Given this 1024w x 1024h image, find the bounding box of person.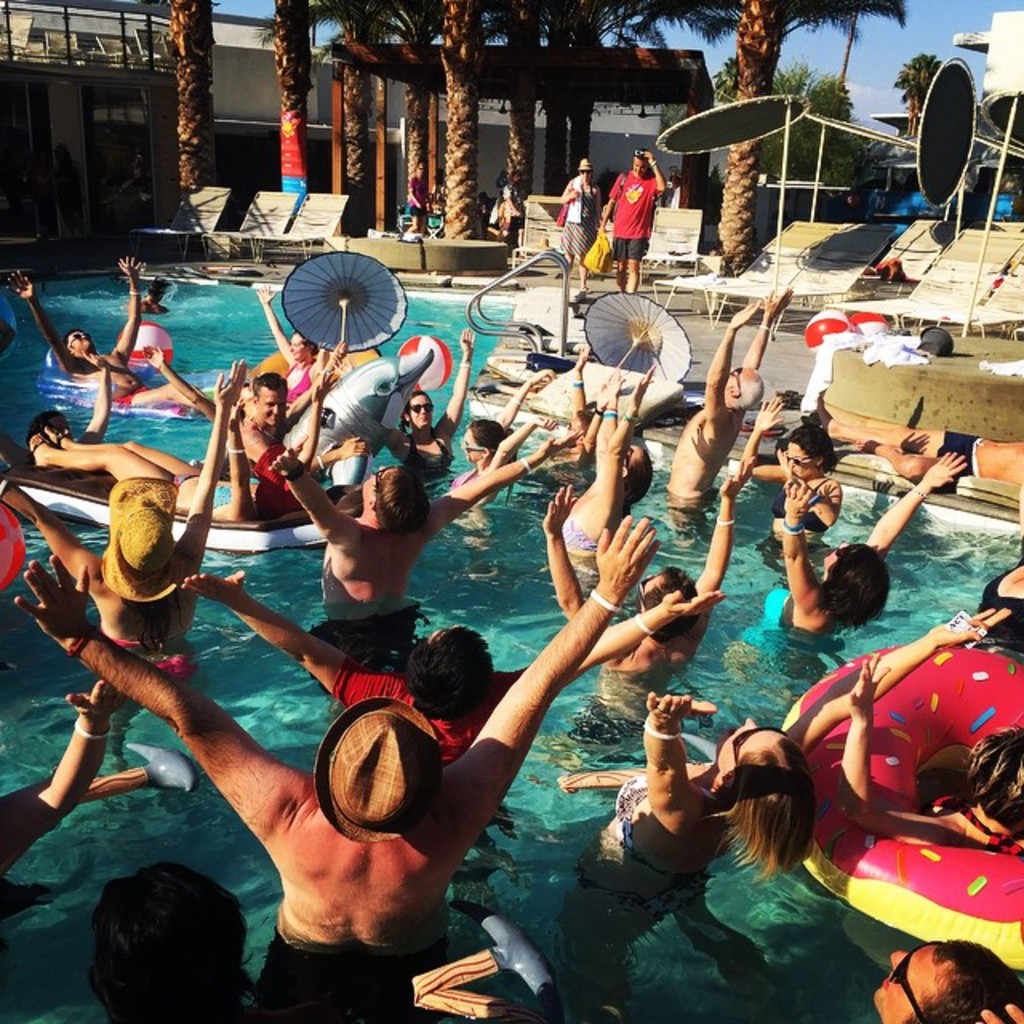
[870,936,1022,1022].
